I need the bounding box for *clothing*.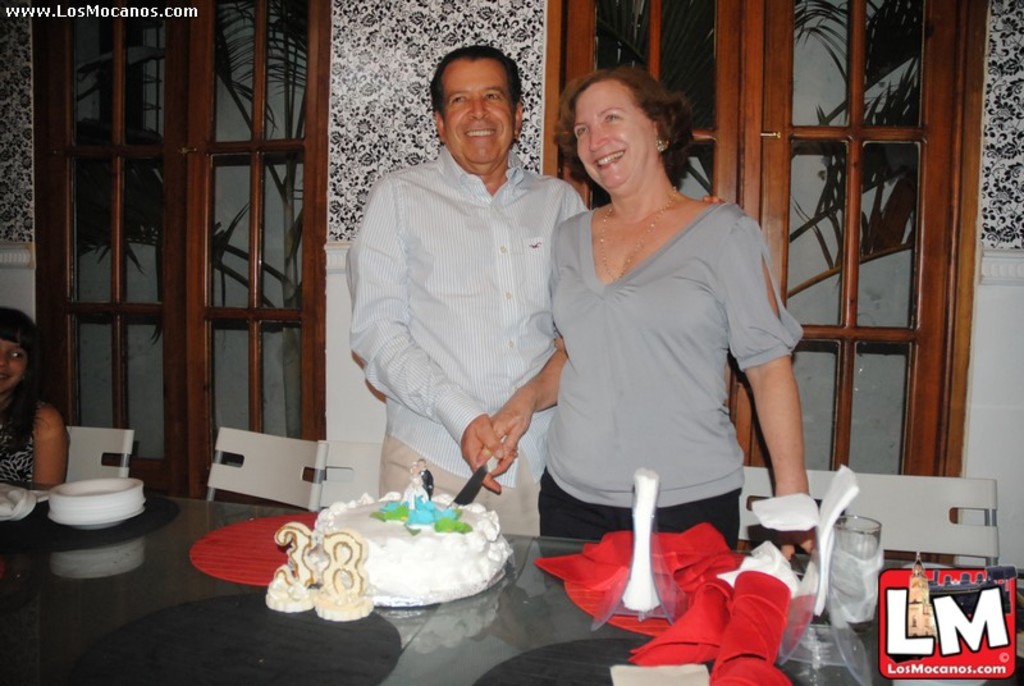
Here it is: pyautogui.locateOnScreen(0, 385, 40, 491).
